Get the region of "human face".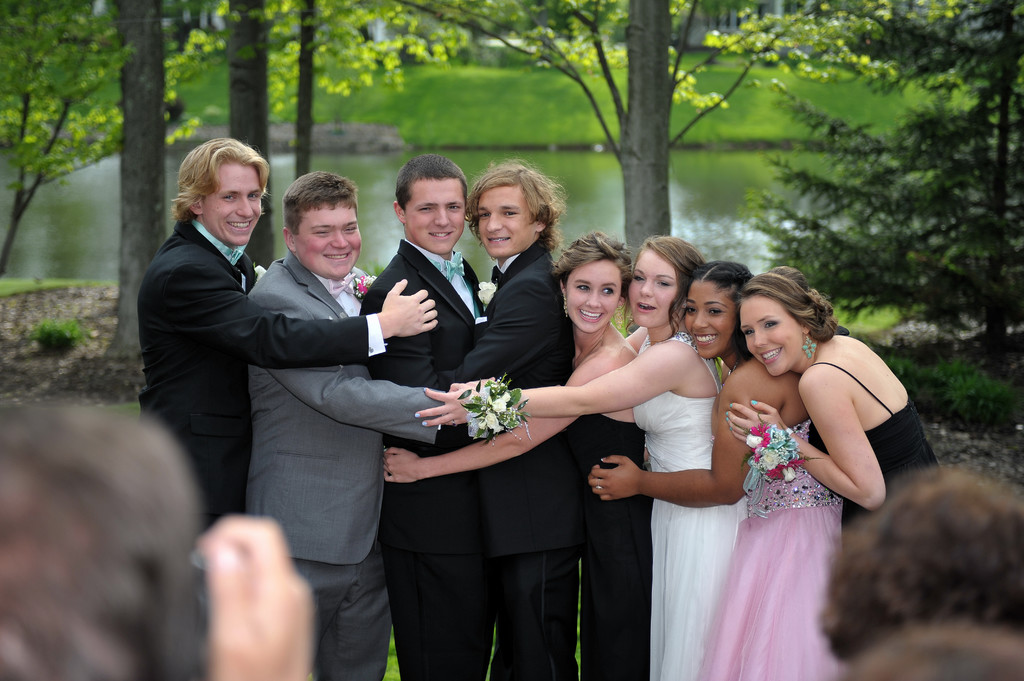
[left=479, top=186, right=534, bottom=257].
